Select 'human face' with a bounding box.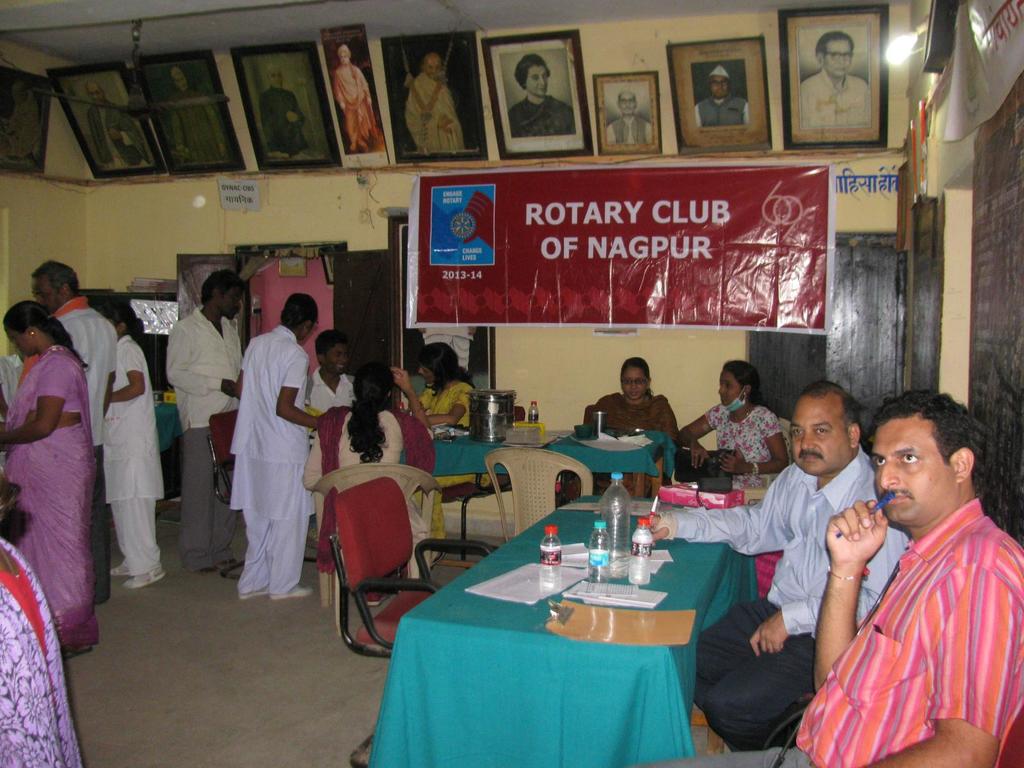
l=827, t=42, r=851, b=77.
